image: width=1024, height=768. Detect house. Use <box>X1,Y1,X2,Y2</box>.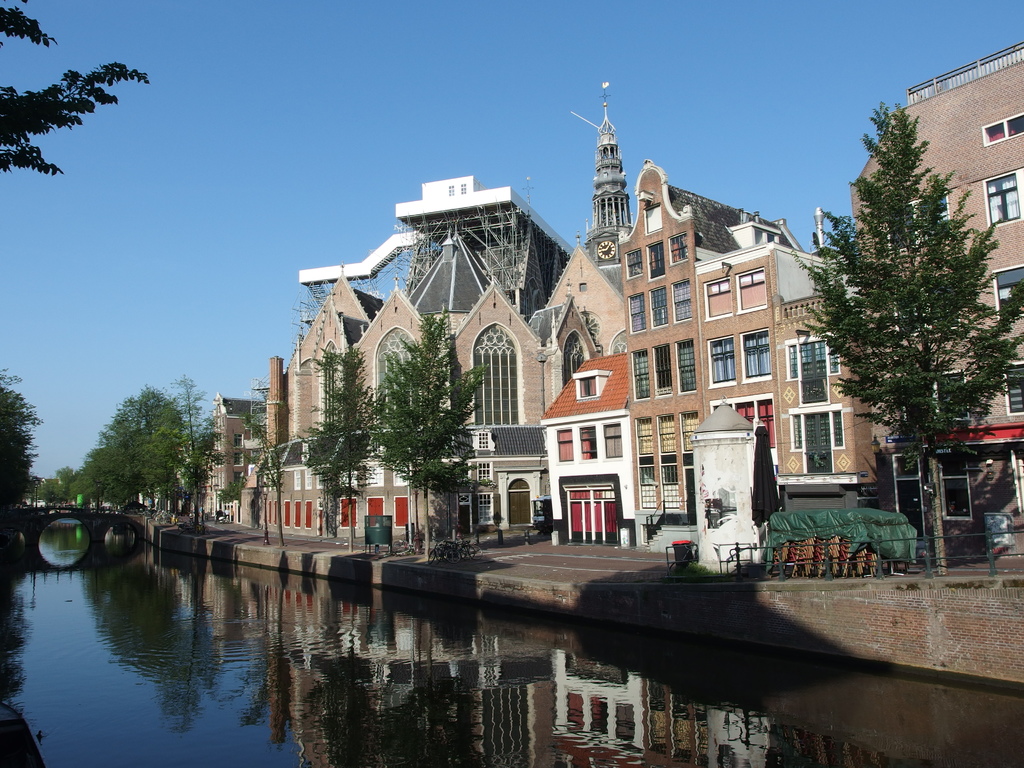
<box>199,390,262,518</box>.
